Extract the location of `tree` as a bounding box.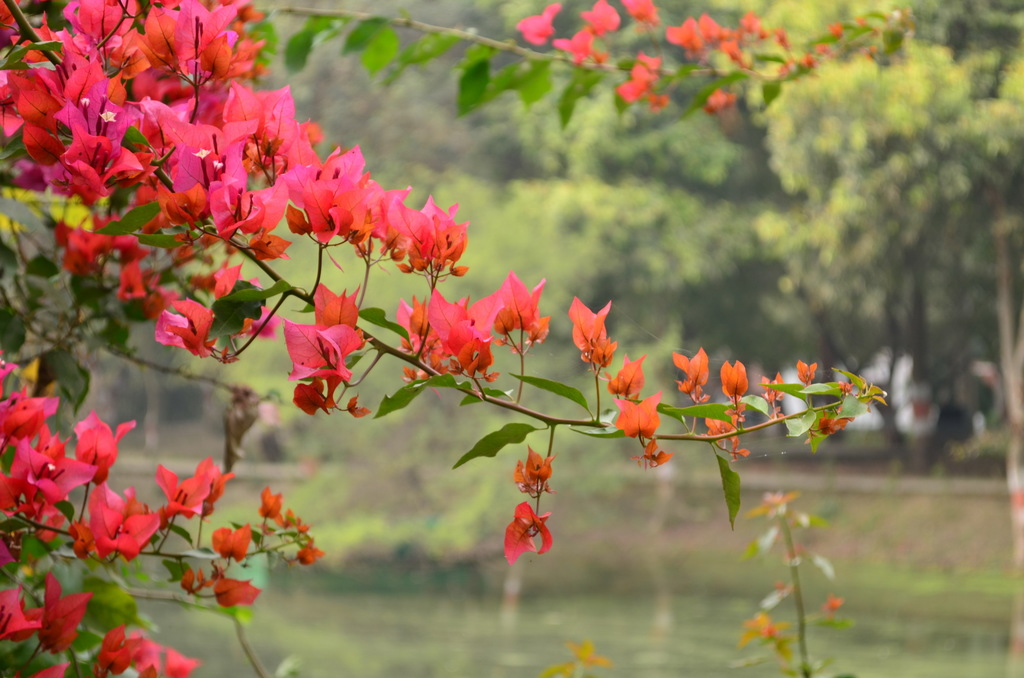
488:0:771:383.
